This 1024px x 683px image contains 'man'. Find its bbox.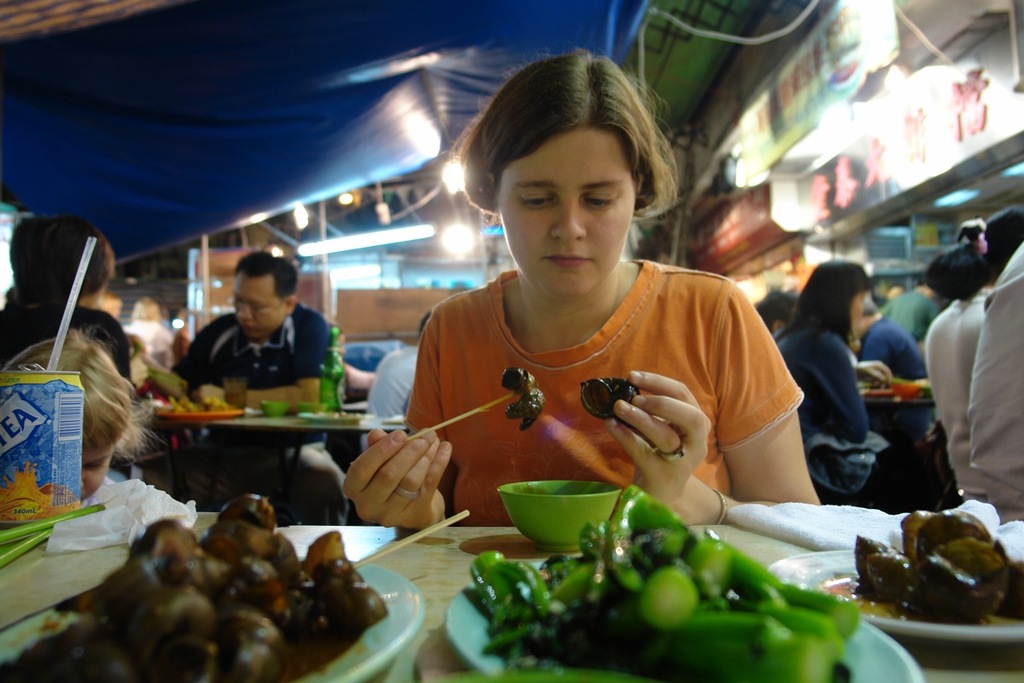
crop(171, 247, 346, 424).
